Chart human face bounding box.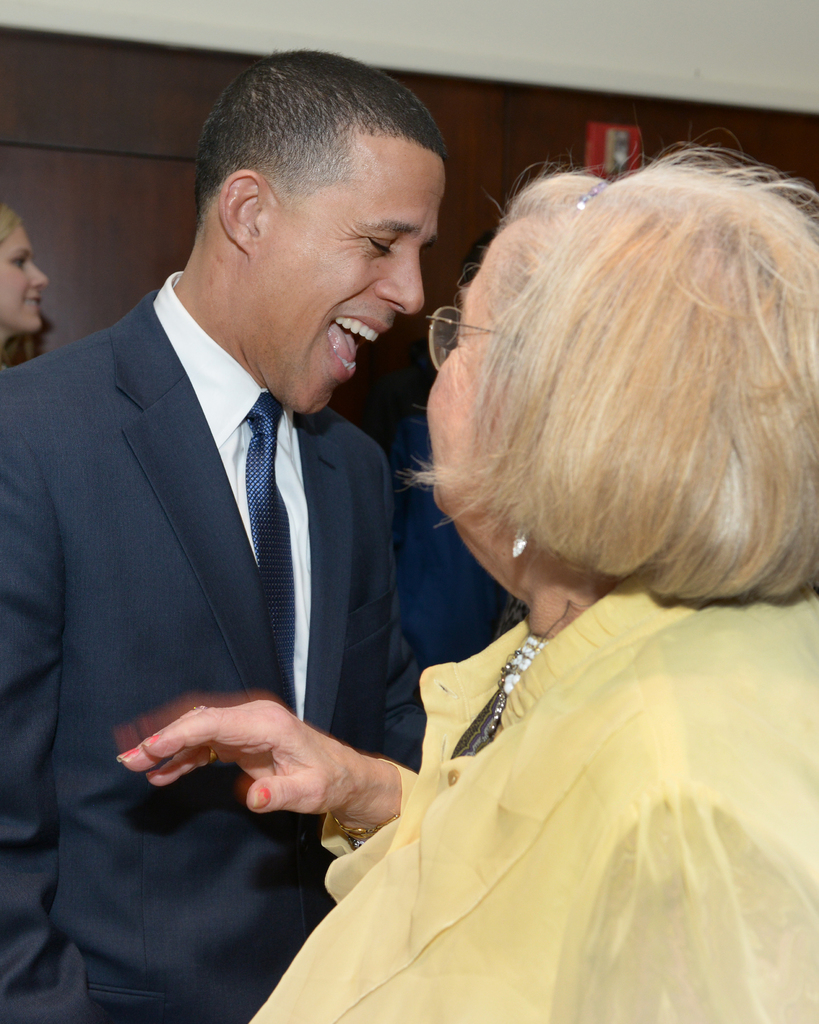
Charted: 429,236,515,500.
